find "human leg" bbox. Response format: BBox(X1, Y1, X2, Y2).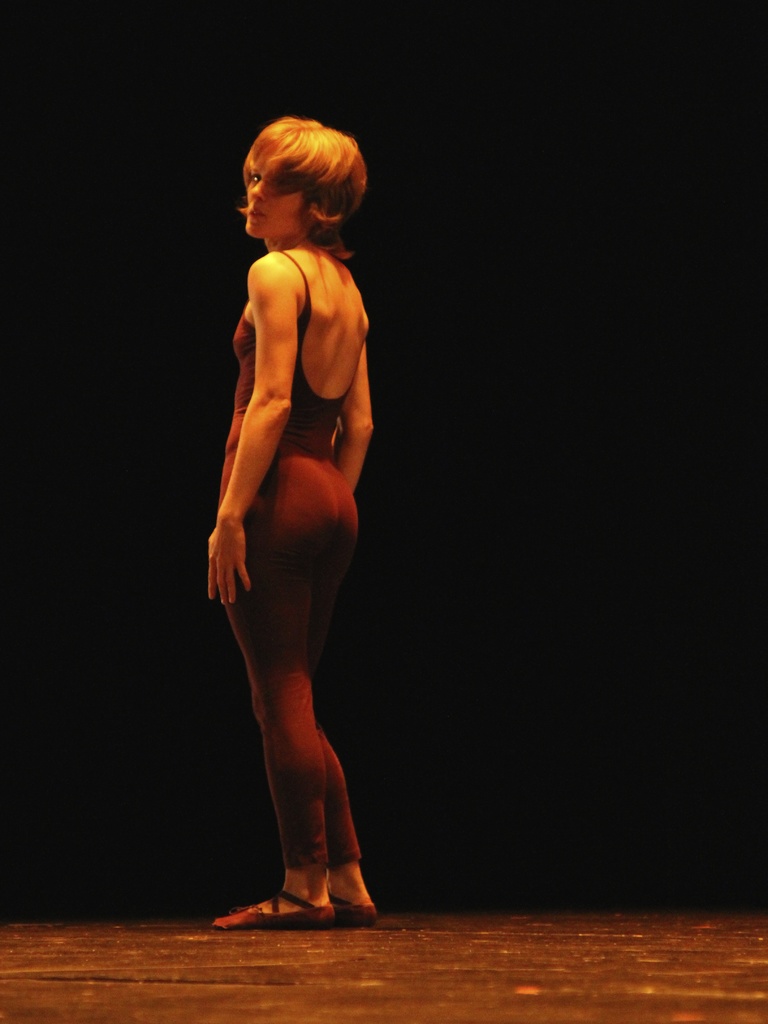
BBox(331, 457, 382, 934).
